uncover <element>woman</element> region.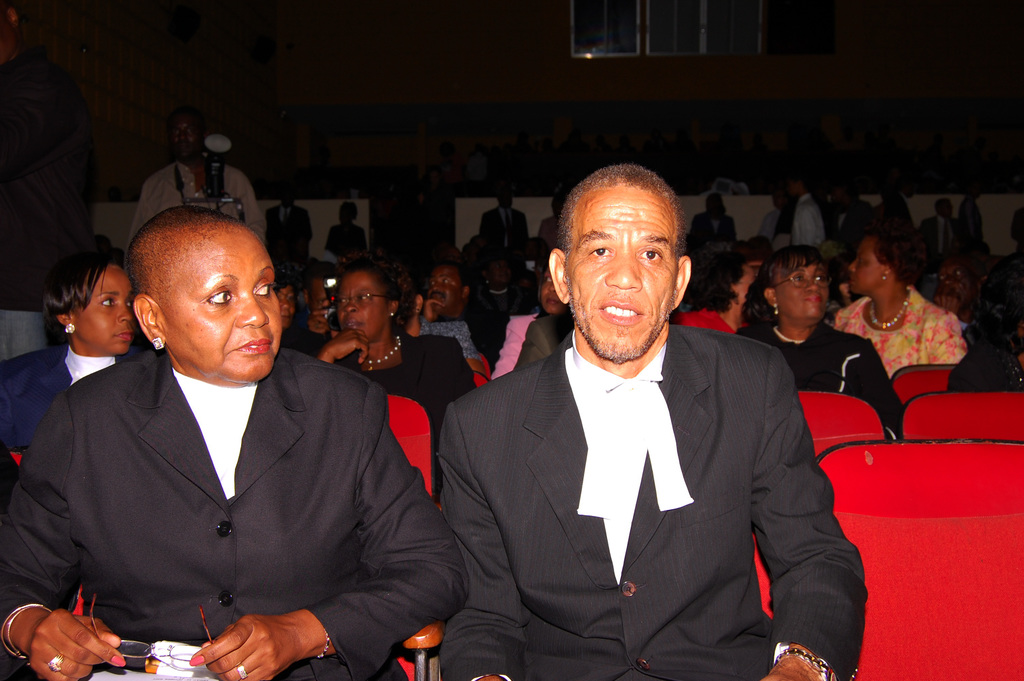
Uncovered: [673,237,771,332].
